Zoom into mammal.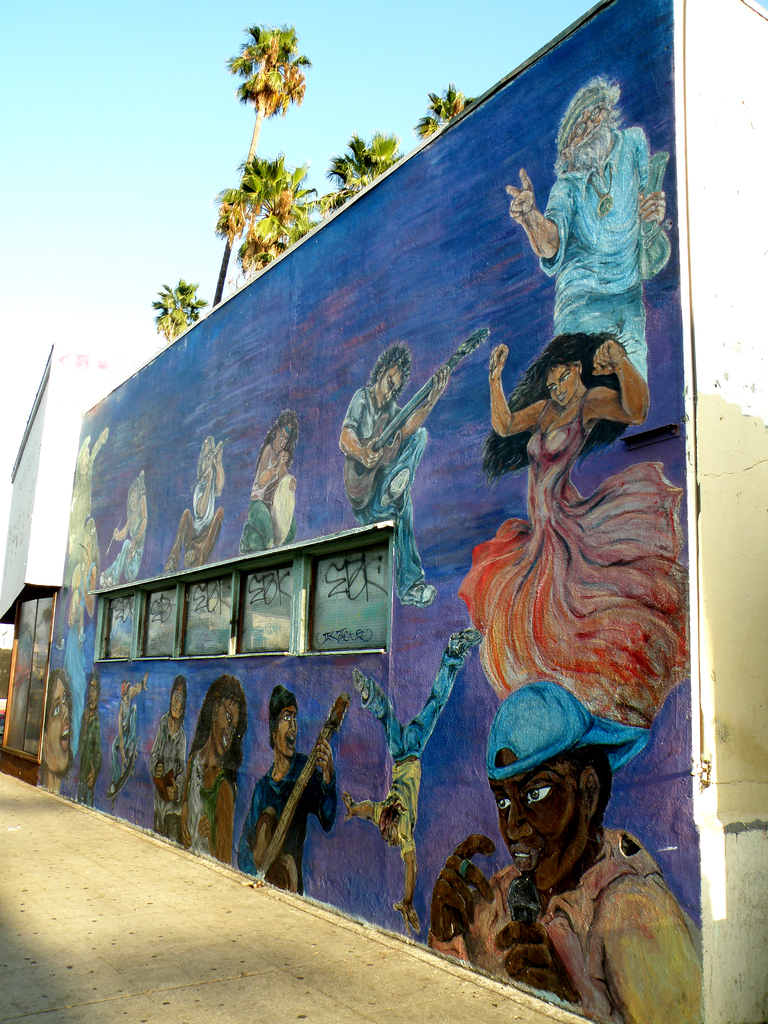
Zoom target: bbox=(337, 344, 452, 599).
